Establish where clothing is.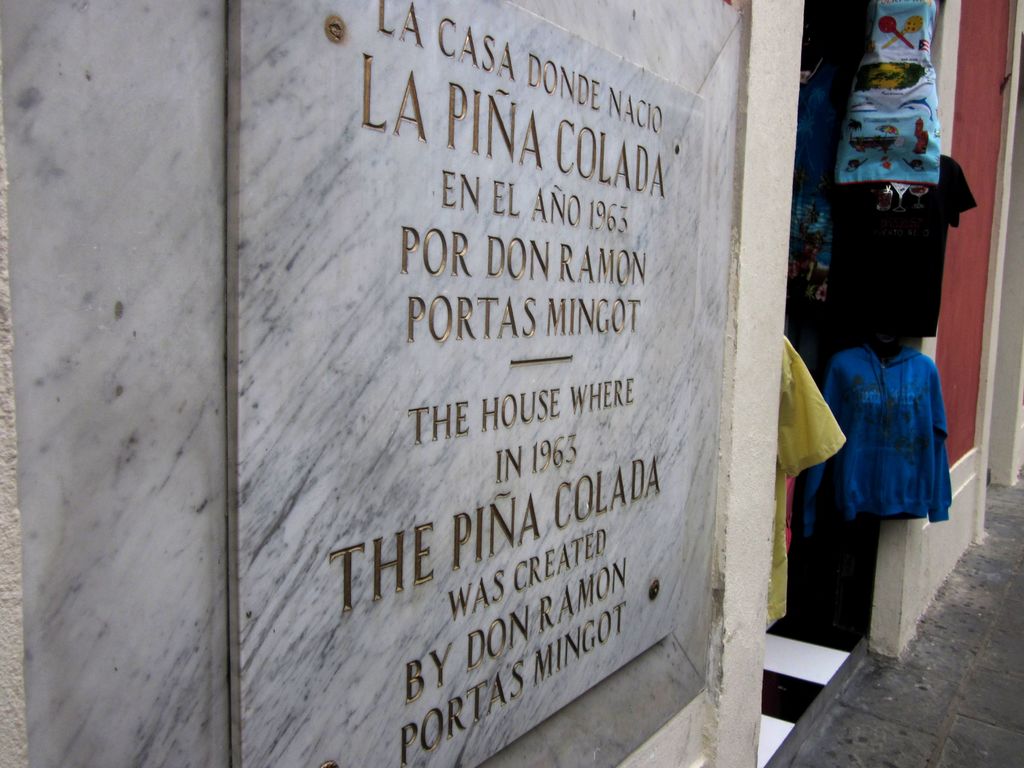
Established at 767 333 846 630.
